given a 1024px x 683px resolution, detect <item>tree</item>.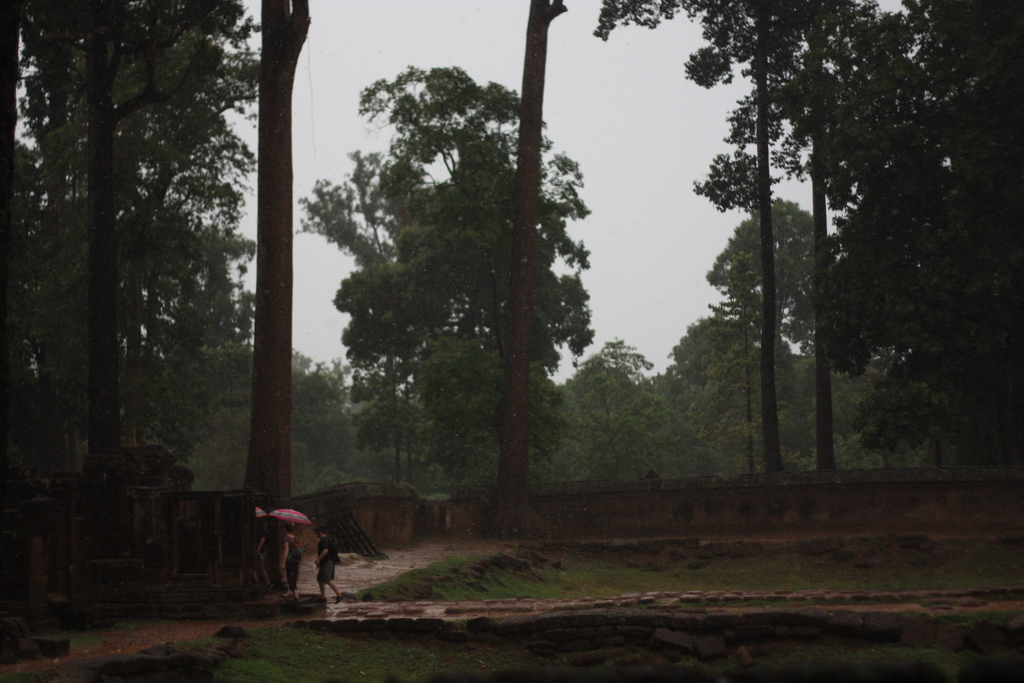
705, 191, 841, 475.
